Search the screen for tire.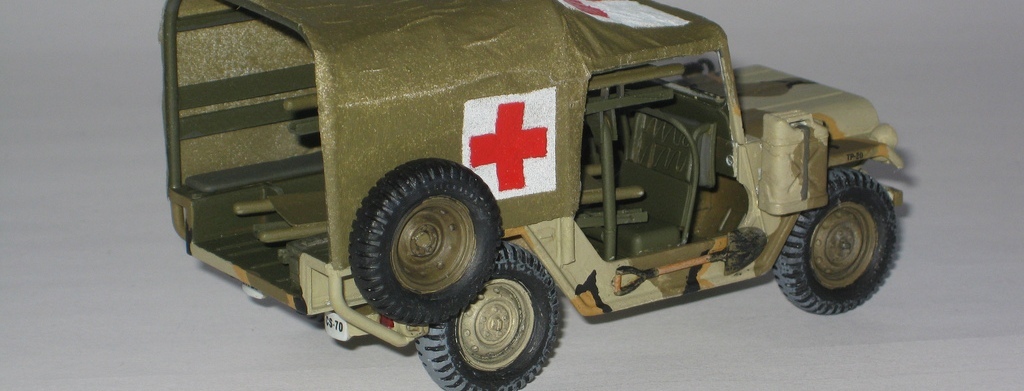
Found at [413, 239, 562, 390].
